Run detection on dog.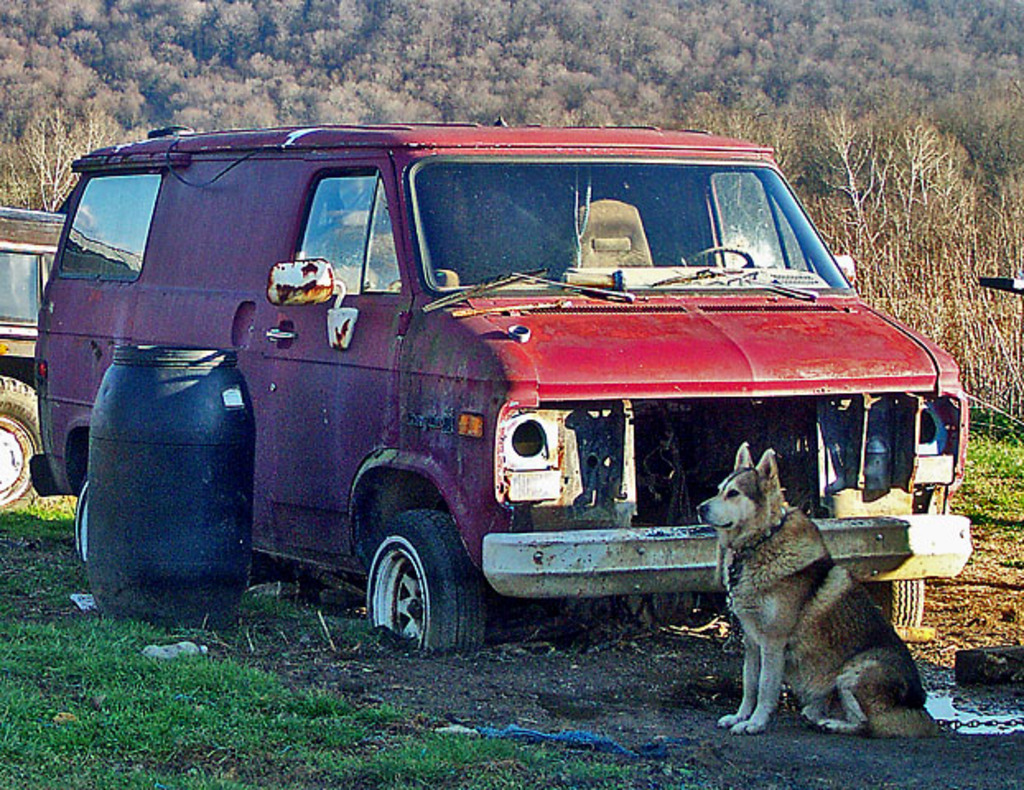
Result: [695, 439, 935, 731].
